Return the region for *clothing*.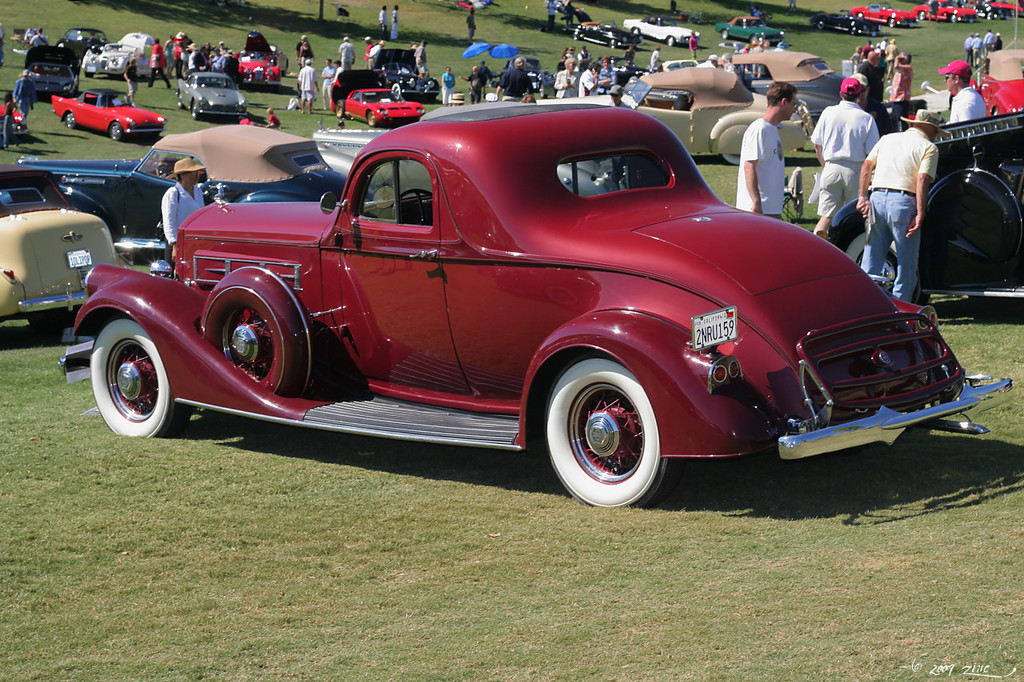
l=890, t=62, r=914, b=102.
